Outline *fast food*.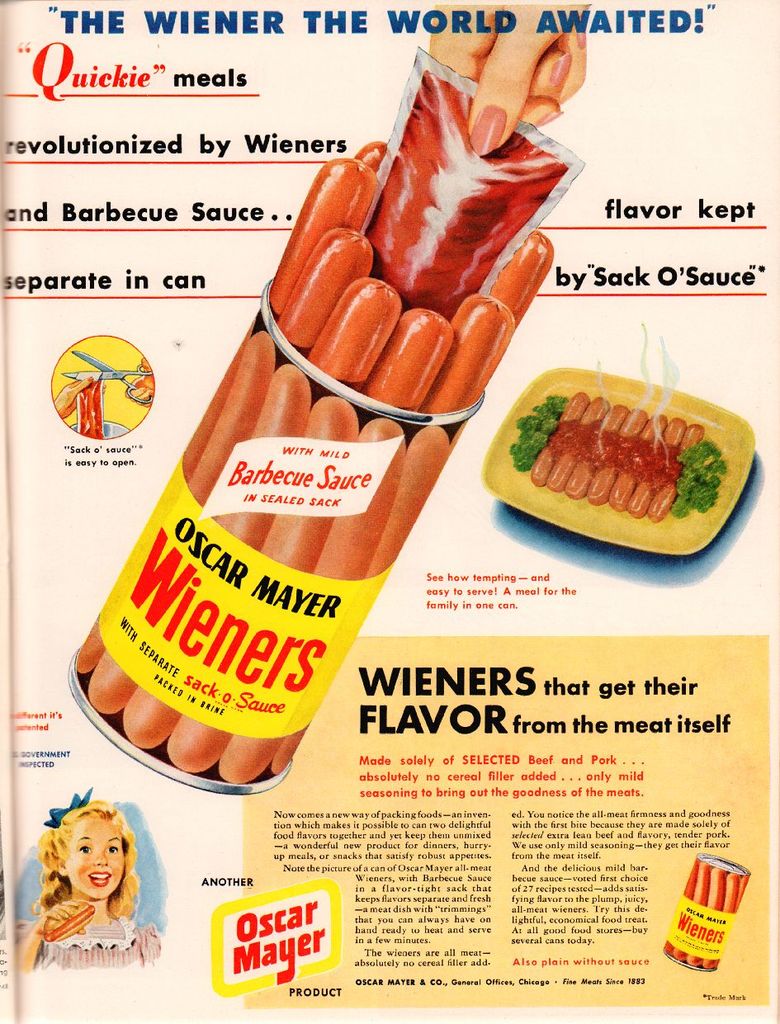
Outline: x1=518, y1=340, x2=763, y2=582.
